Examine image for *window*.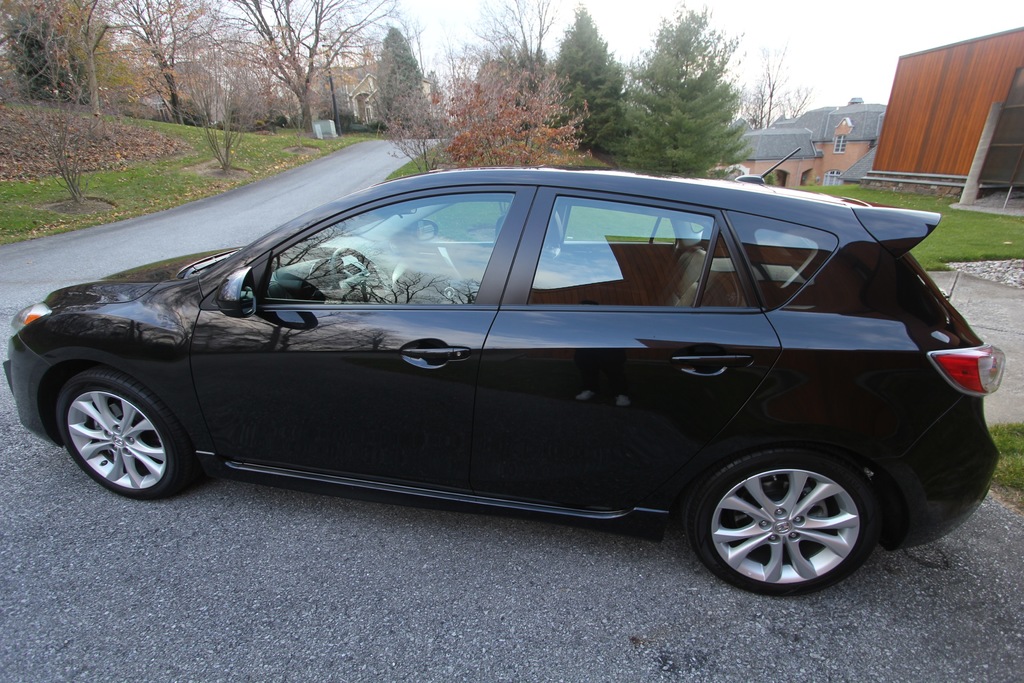
Examination result: <bbox>557, 206, 673, 245</bbox>.
